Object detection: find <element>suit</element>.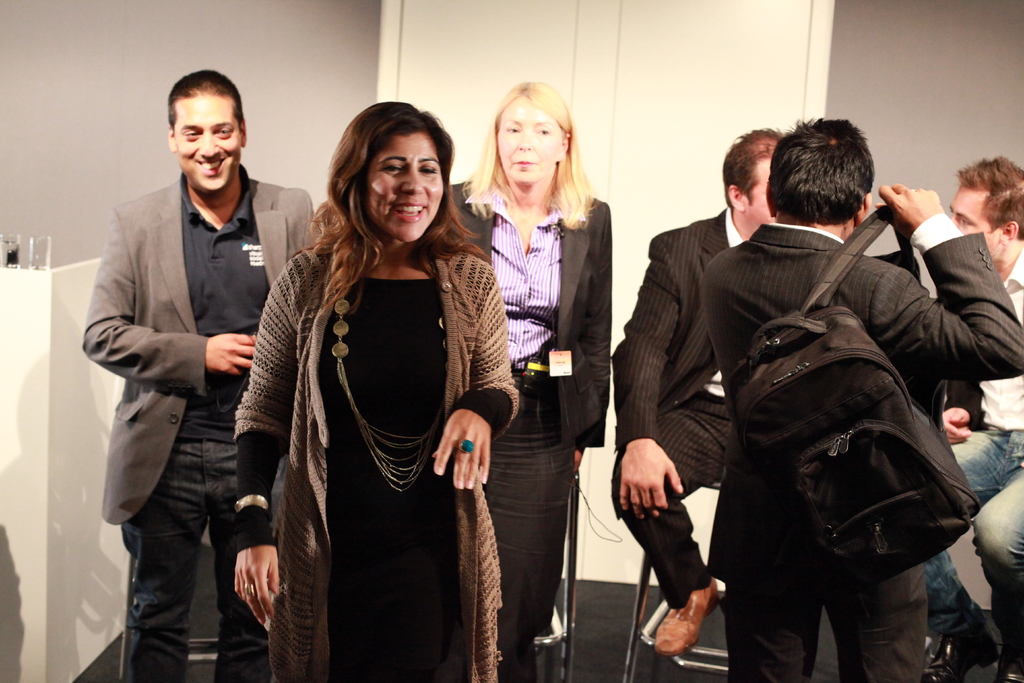
(82,177,314,527).
